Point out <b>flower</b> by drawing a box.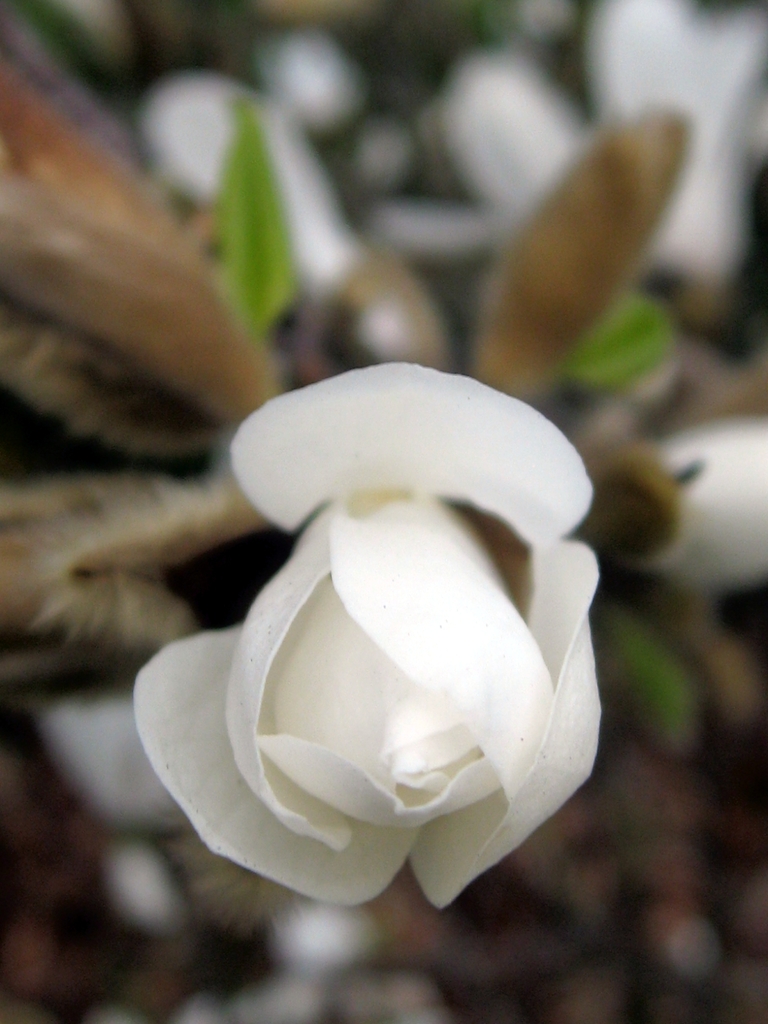
select_region(131, 358, 608, 909).
